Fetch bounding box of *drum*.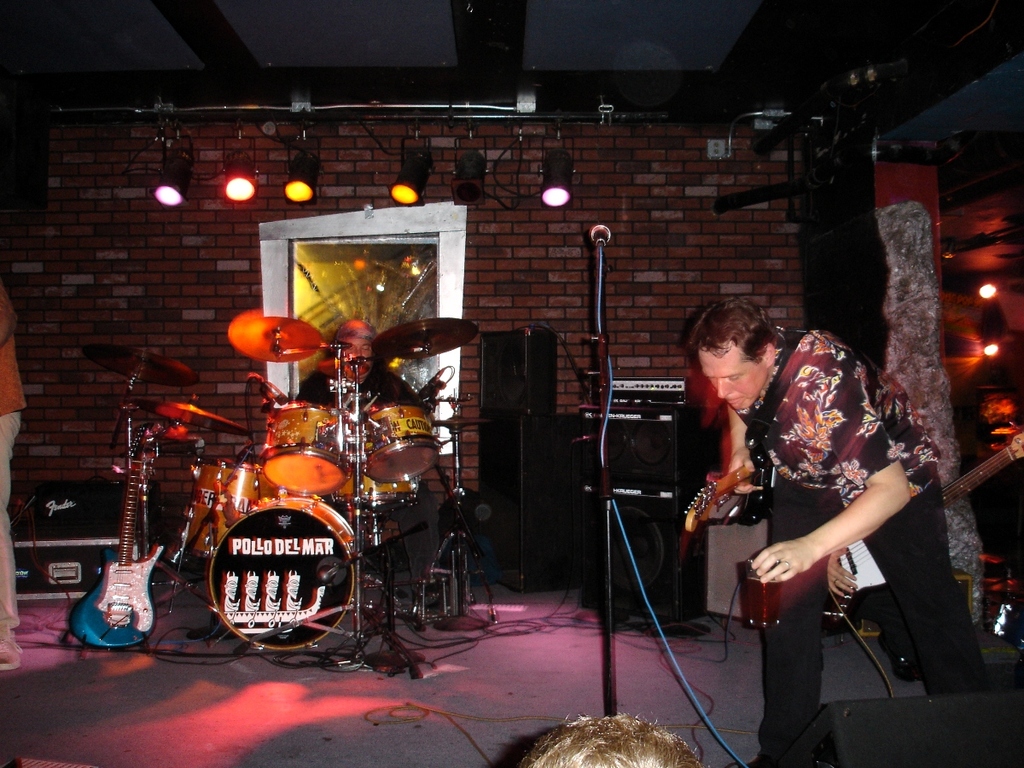
Bbox: (x1=261, y1=399, x2=355, y2=496).
